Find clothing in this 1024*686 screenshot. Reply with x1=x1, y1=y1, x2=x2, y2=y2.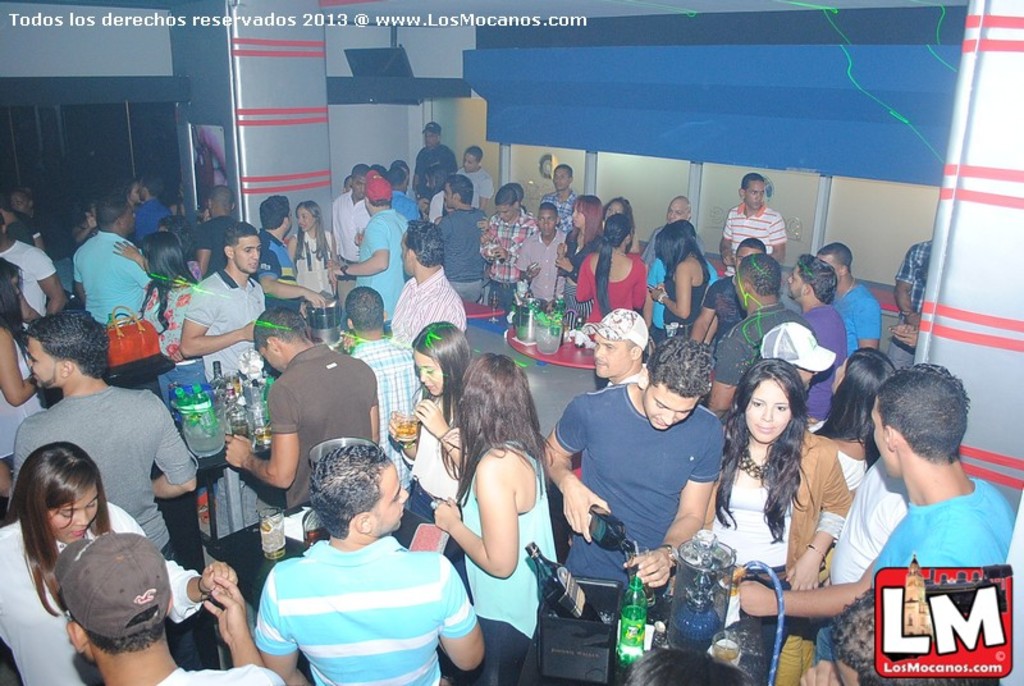
x1=344, y1=326, x2=420, y2=491.
